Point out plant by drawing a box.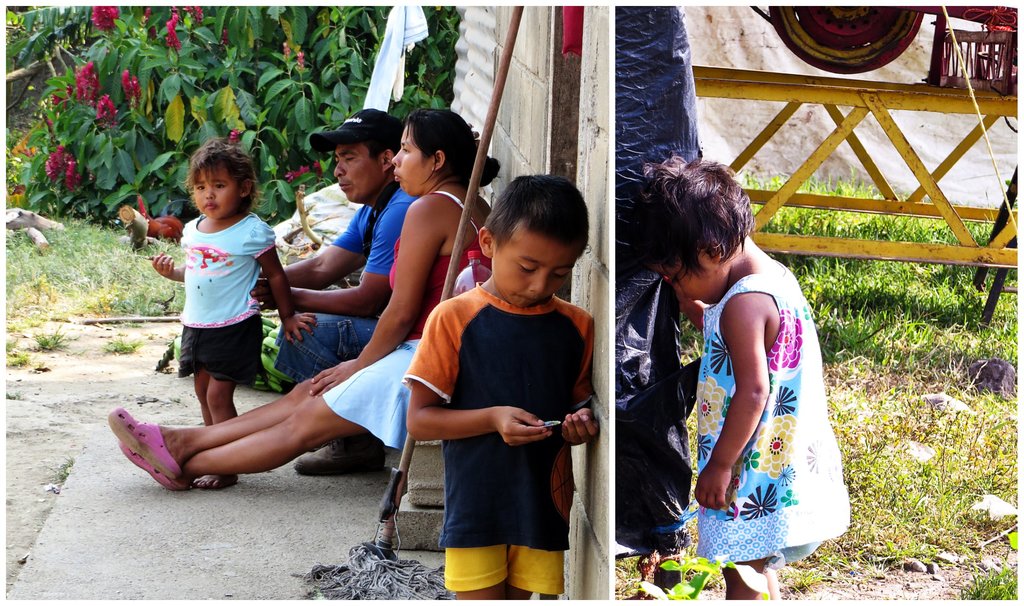
box(0, 339, 15, 362).
